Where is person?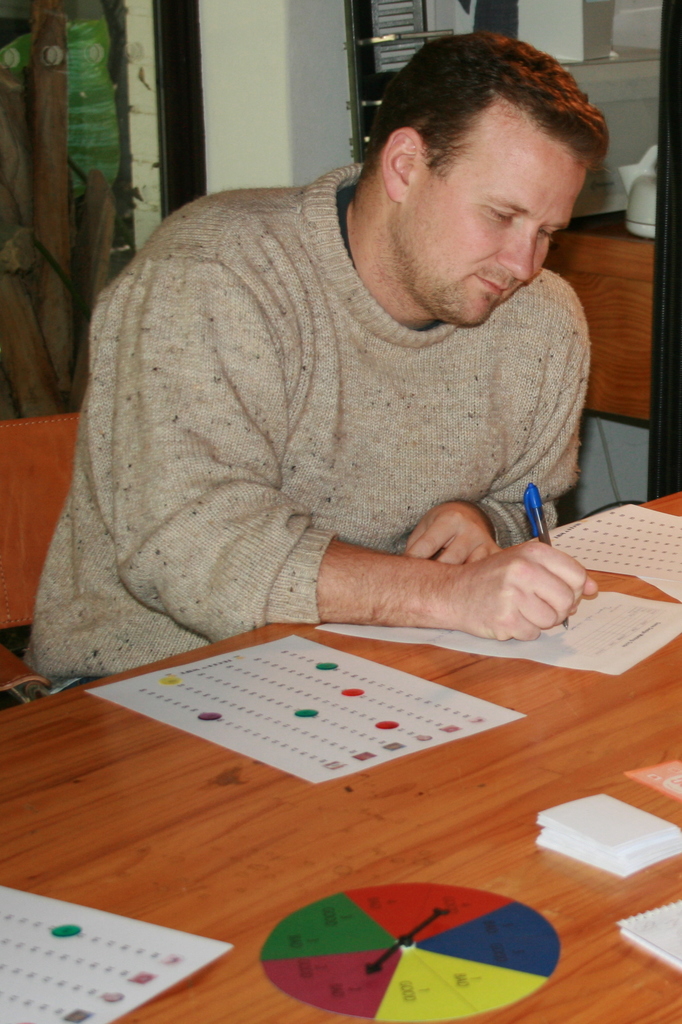
[left=24, top=33, right=620, bottom=698].
